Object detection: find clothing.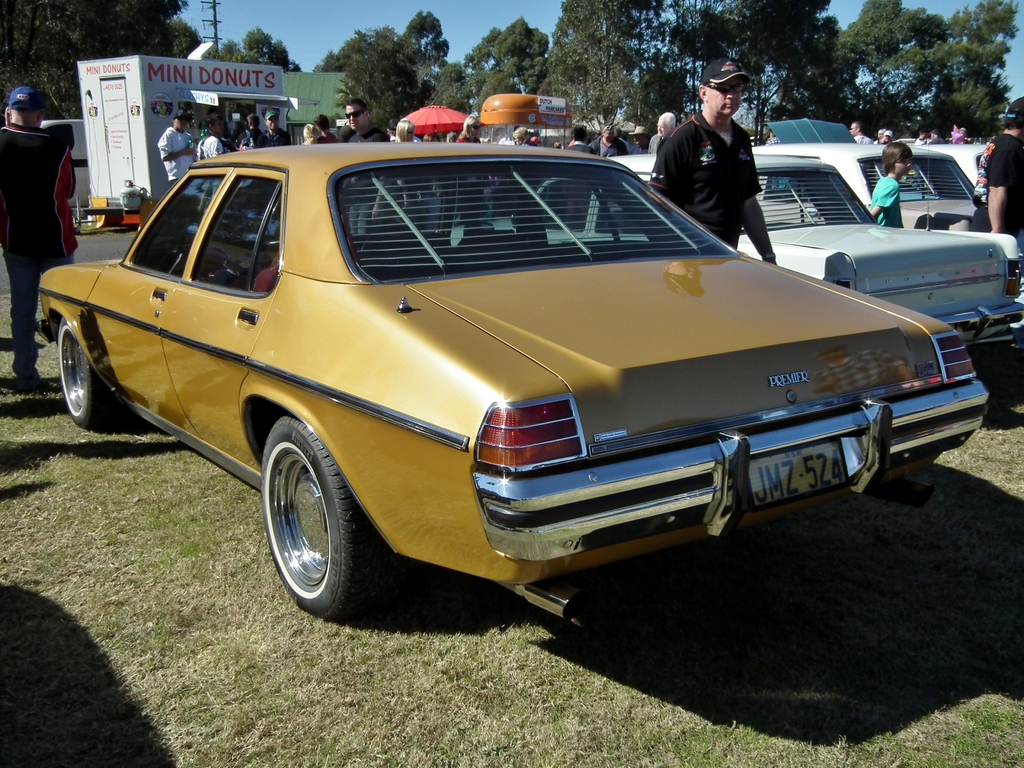
region(239, 132, 266, 142).
